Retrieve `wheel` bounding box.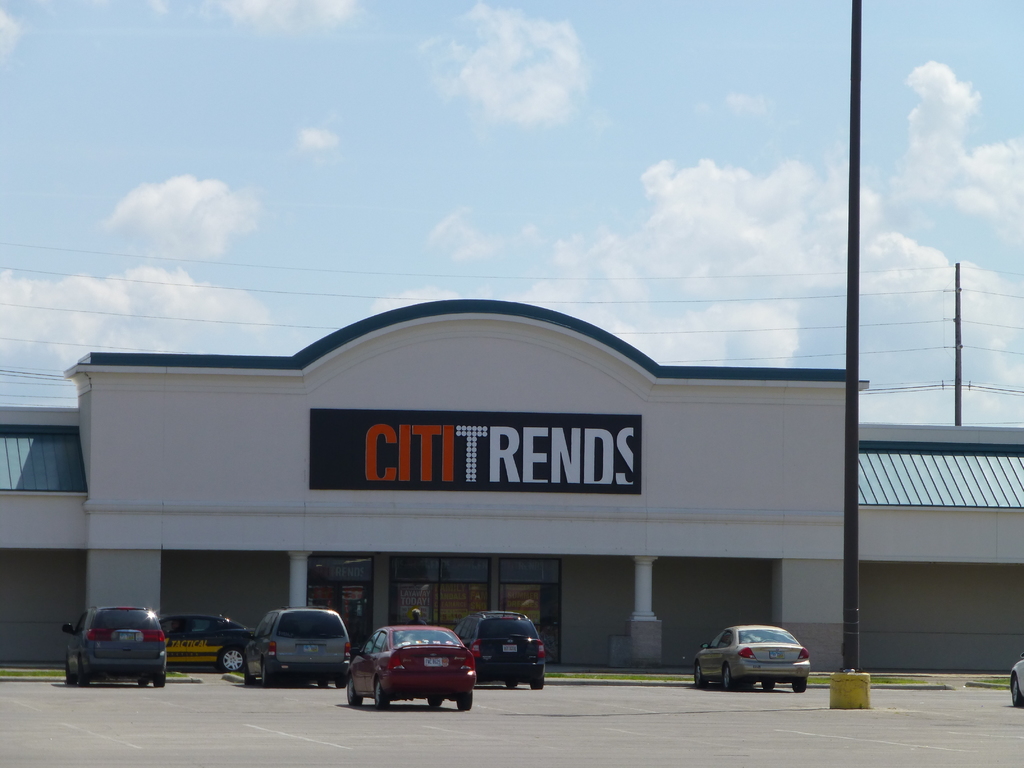
Bounding box: {"left": 792, "top": 676, "right": 806, "bottom": 691}.
